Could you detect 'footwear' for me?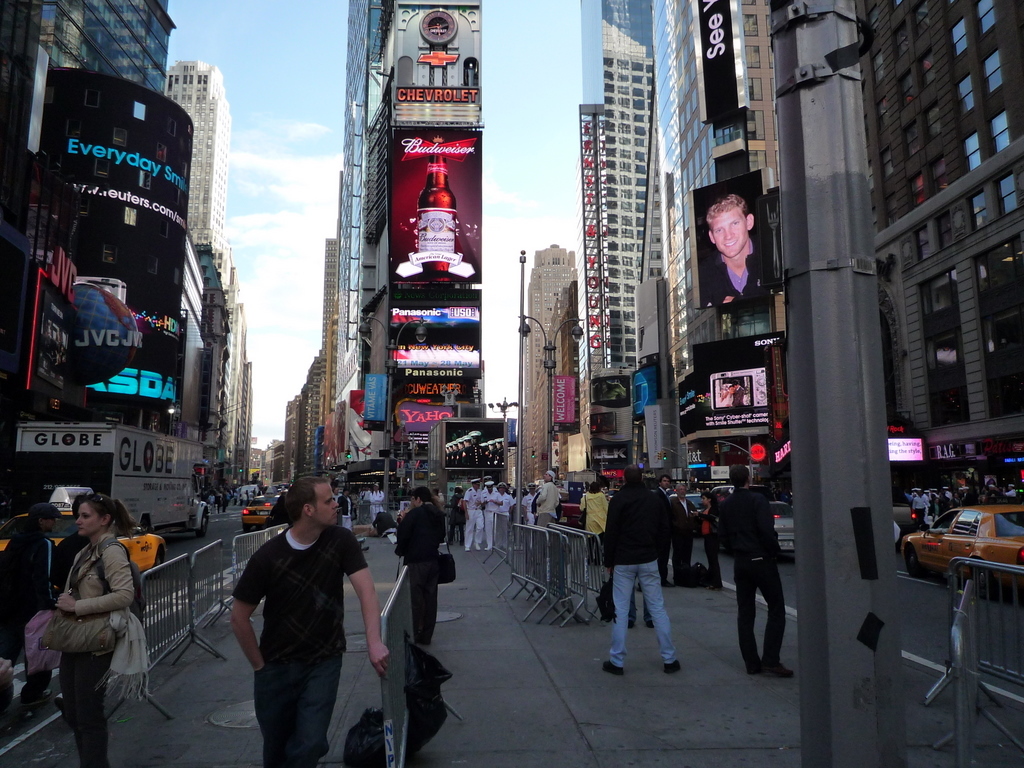
Detection result: BBox(647, 621, 655, 629).
